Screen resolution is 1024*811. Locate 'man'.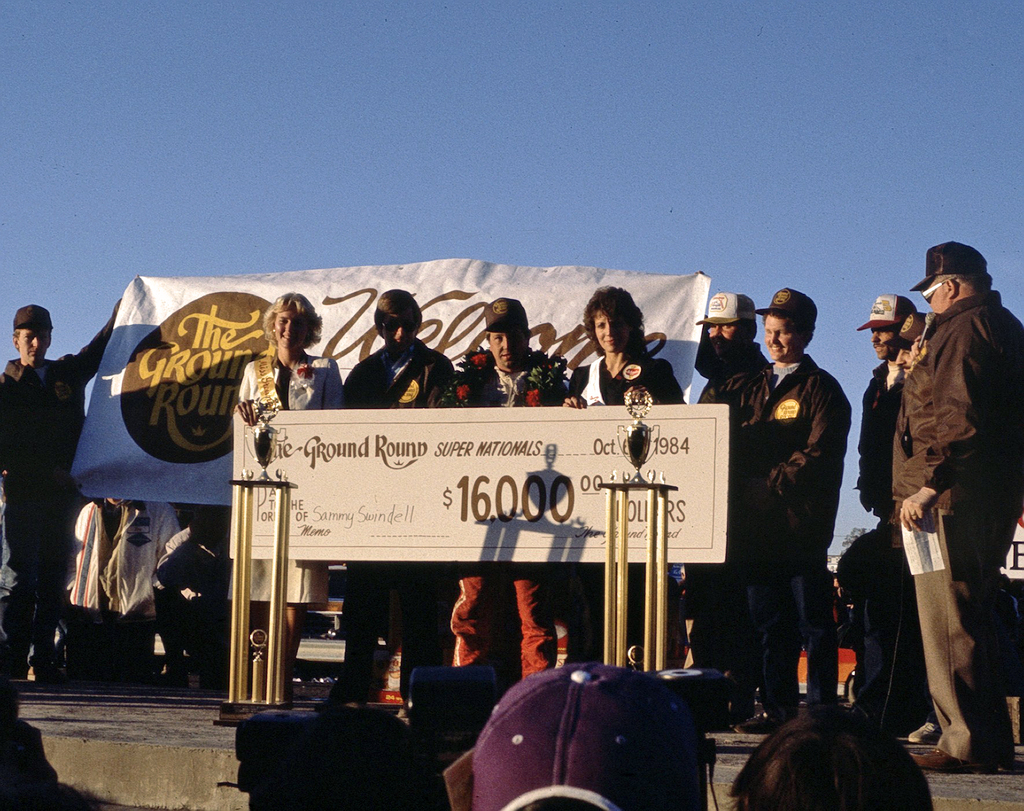
pyautogui.locateOnScreen(855, 293, 918, 521).
